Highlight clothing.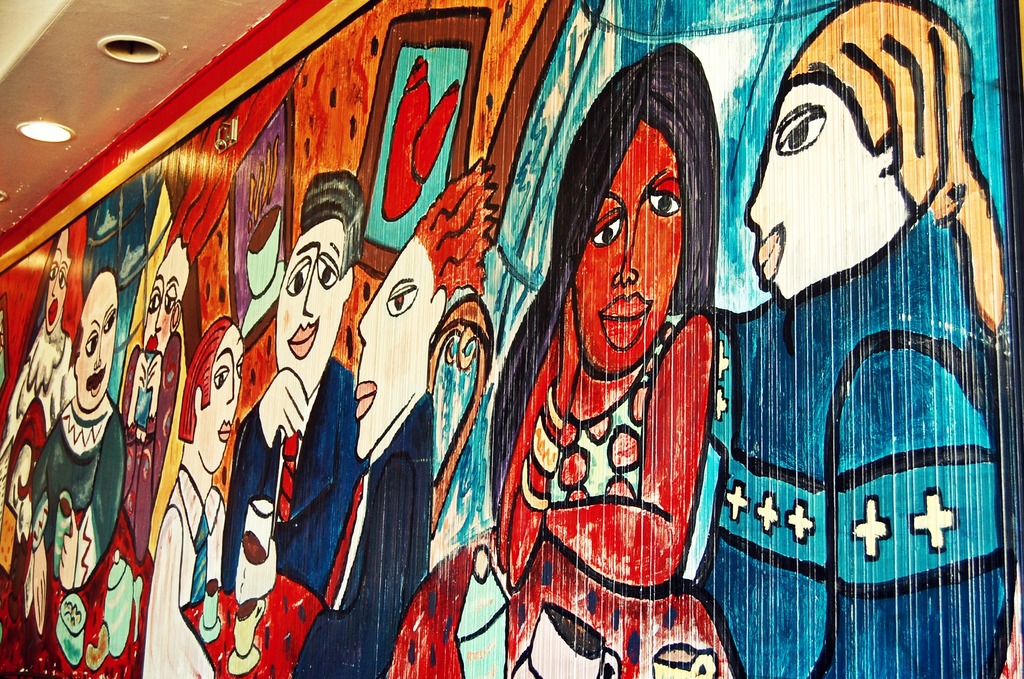
Highlighted region: bbox=(220, 357, 356, 605).
